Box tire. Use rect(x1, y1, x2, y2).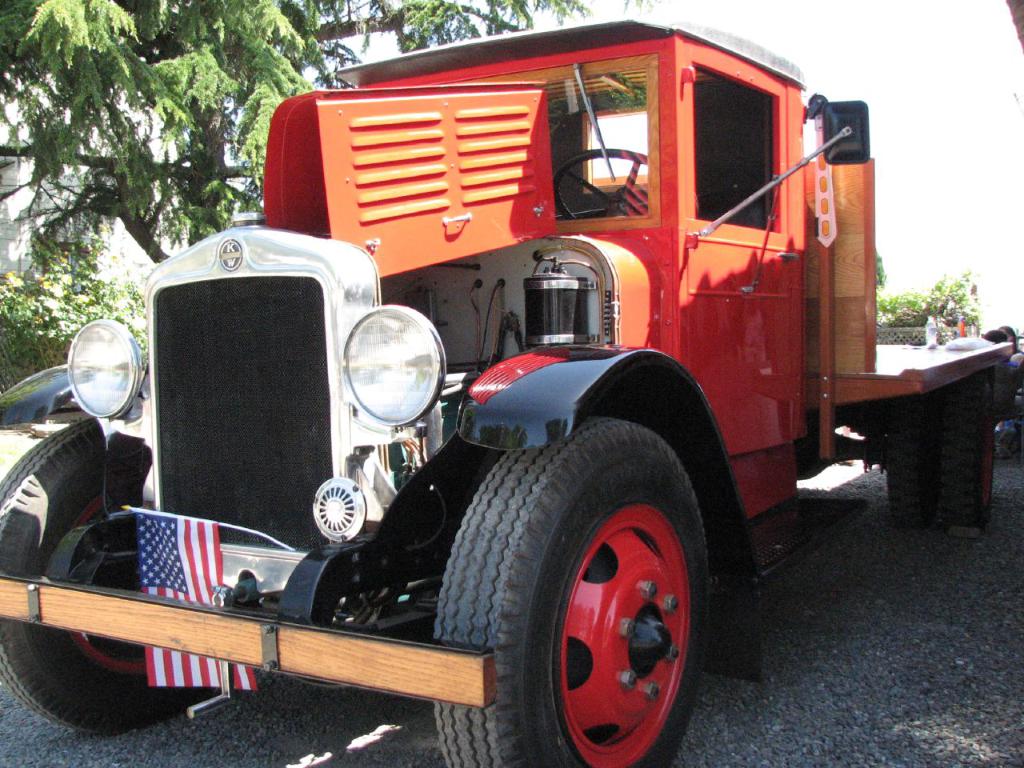
rect(0, 415, 223, 730).
